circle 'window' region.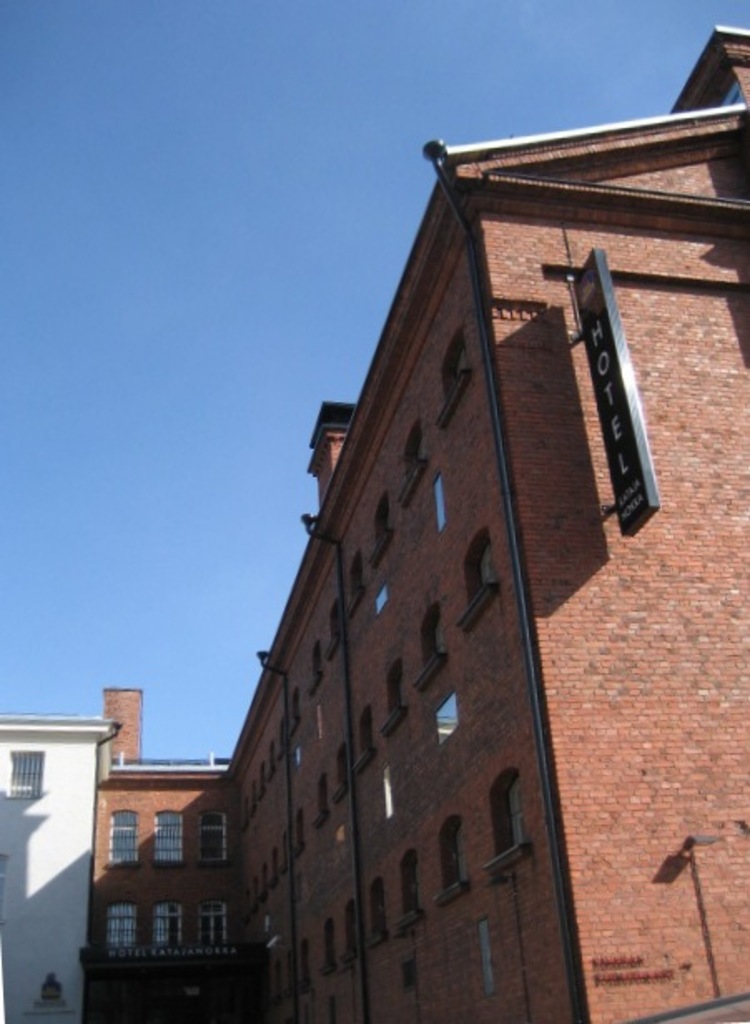
Region: <box>499,783,517,849</box>.
